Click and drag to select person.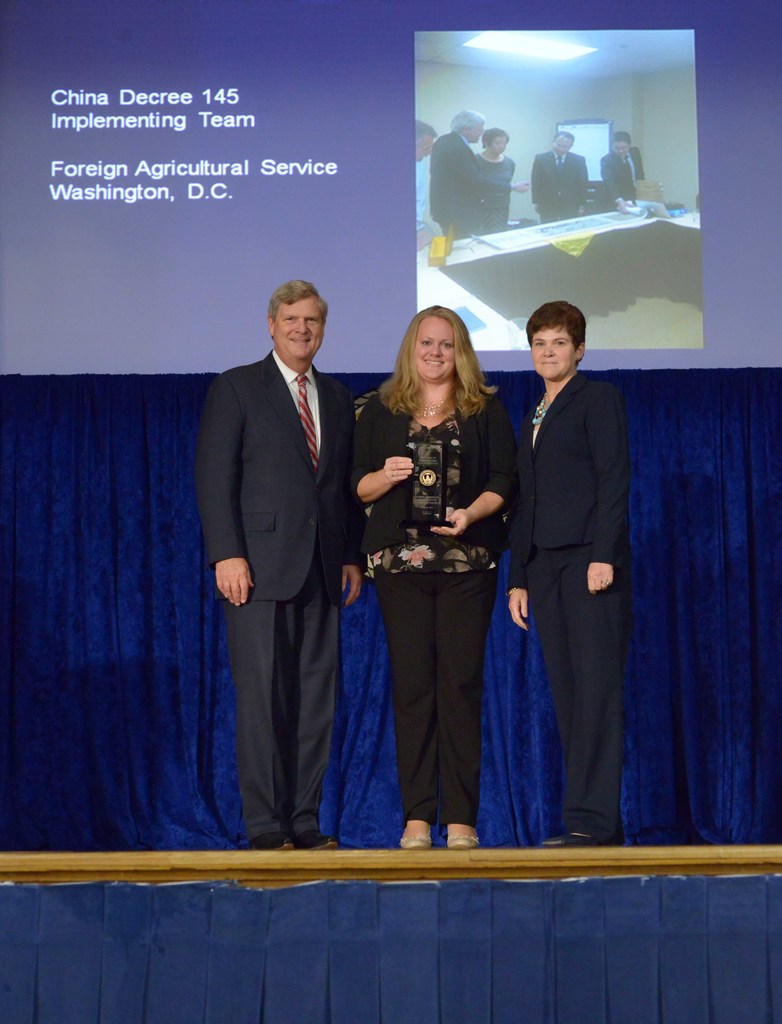
Selection: {"x1": 344, "y1": 266, "x2": 523, "y2": 880}.
